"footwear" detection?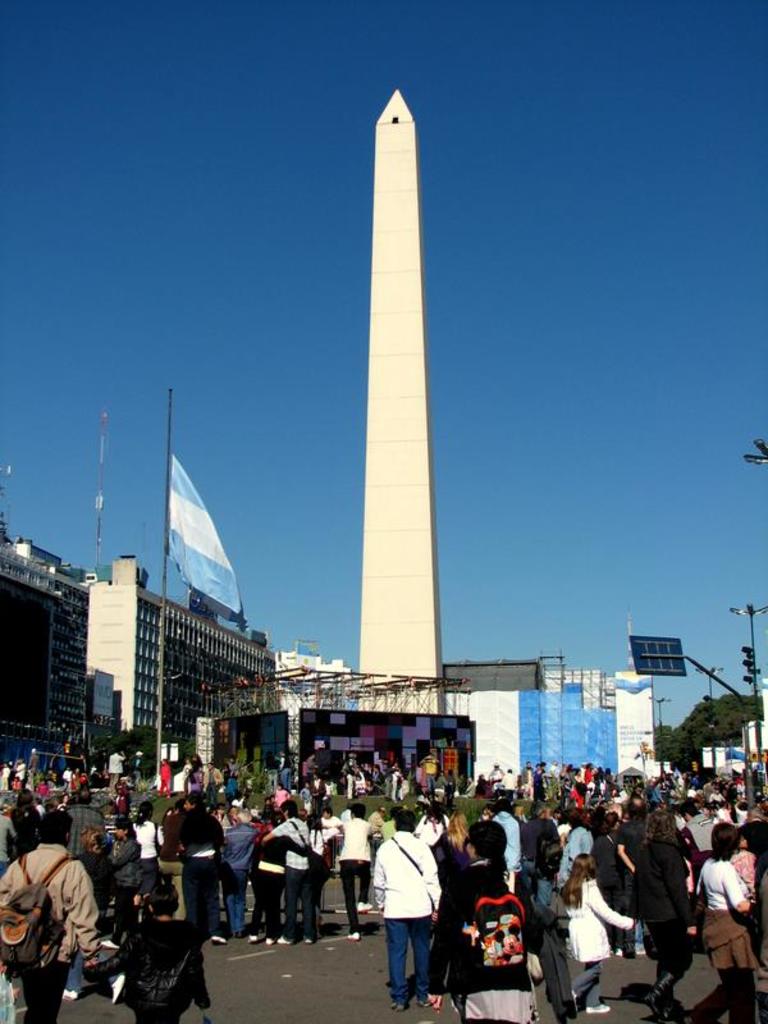
BBox(101, 938, 120, 950)
